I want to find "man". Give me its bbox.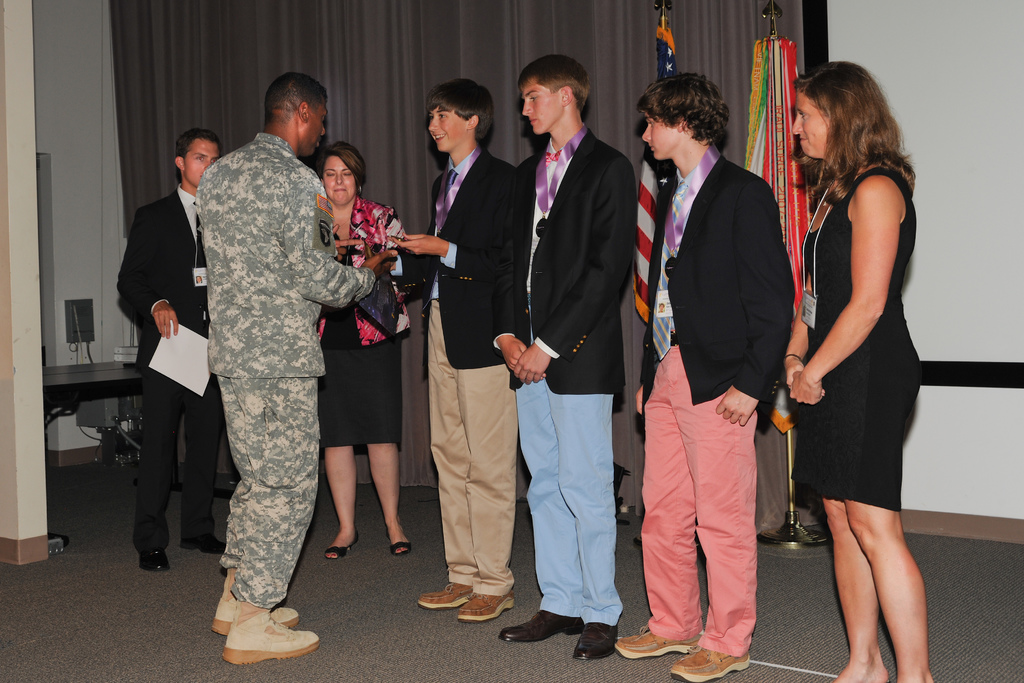
[left=195, top=71, right=398, bottom=663].
